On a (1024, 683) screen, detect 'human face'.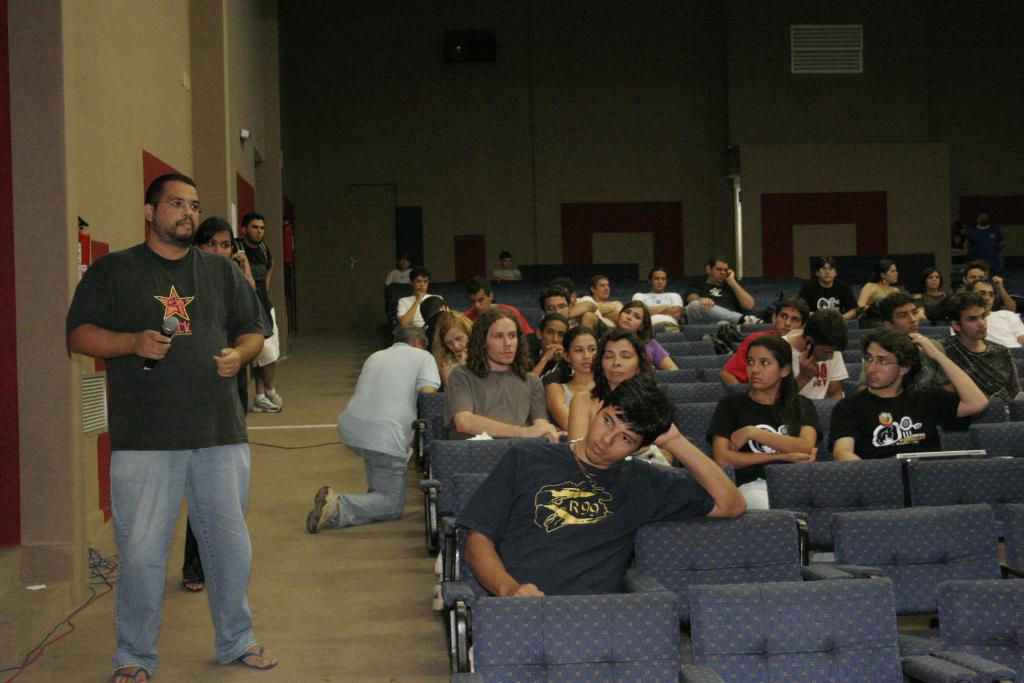
(left=925, top=270, right=941, bottom=293).
